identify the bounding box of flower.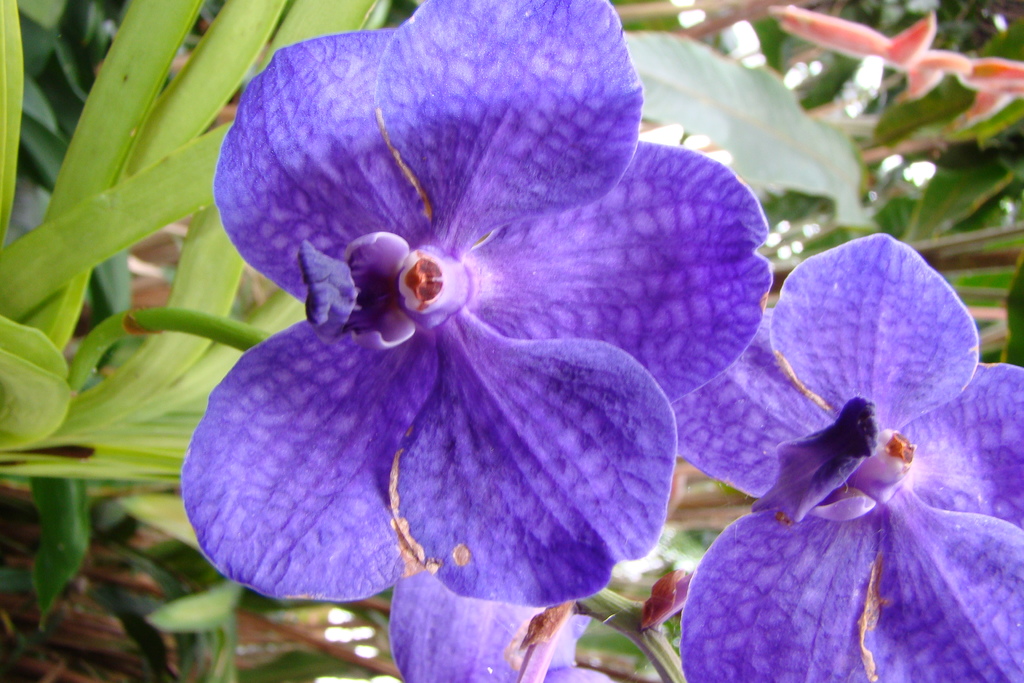
bbox=[671, 235, 1023, 675].
